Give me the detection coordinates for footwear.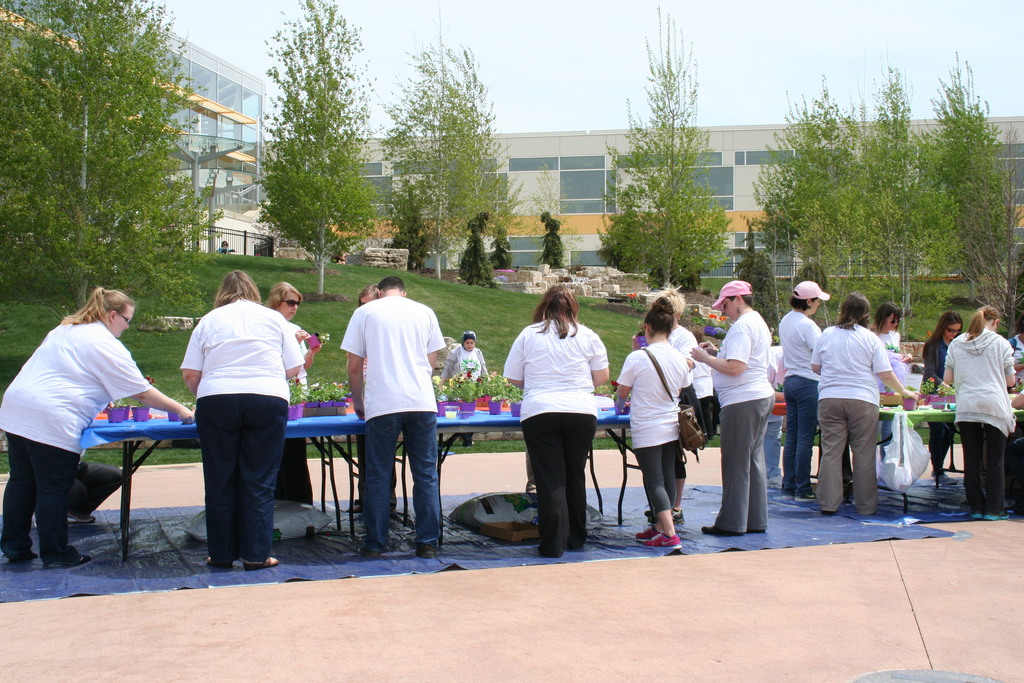
743, 530, 765, 534.
